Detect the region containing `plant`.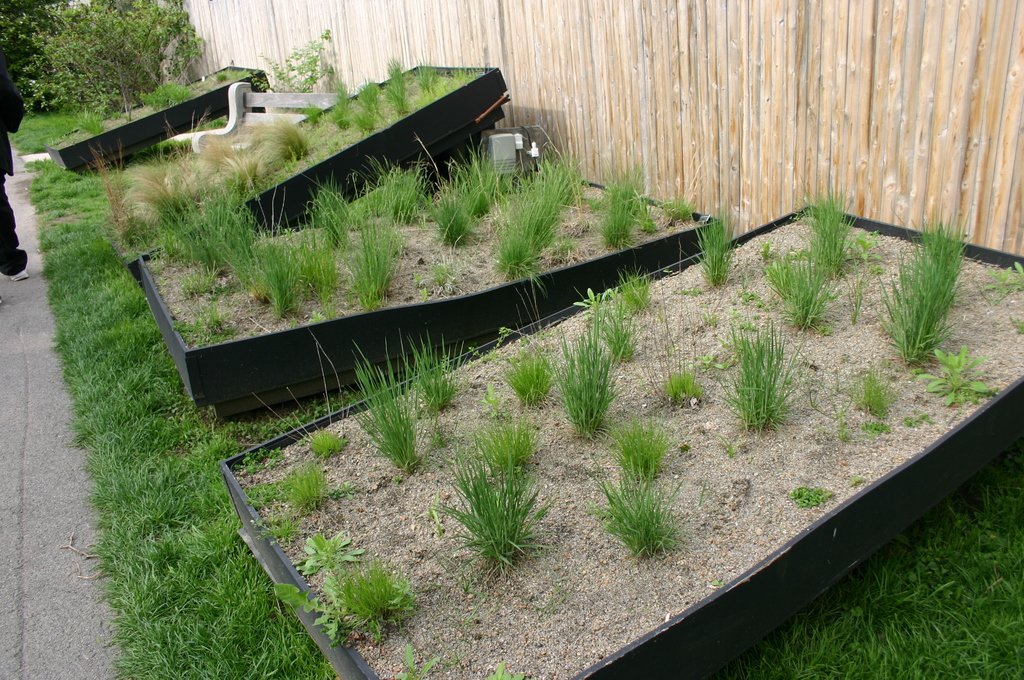
rect(838, 237, 865, 336).
